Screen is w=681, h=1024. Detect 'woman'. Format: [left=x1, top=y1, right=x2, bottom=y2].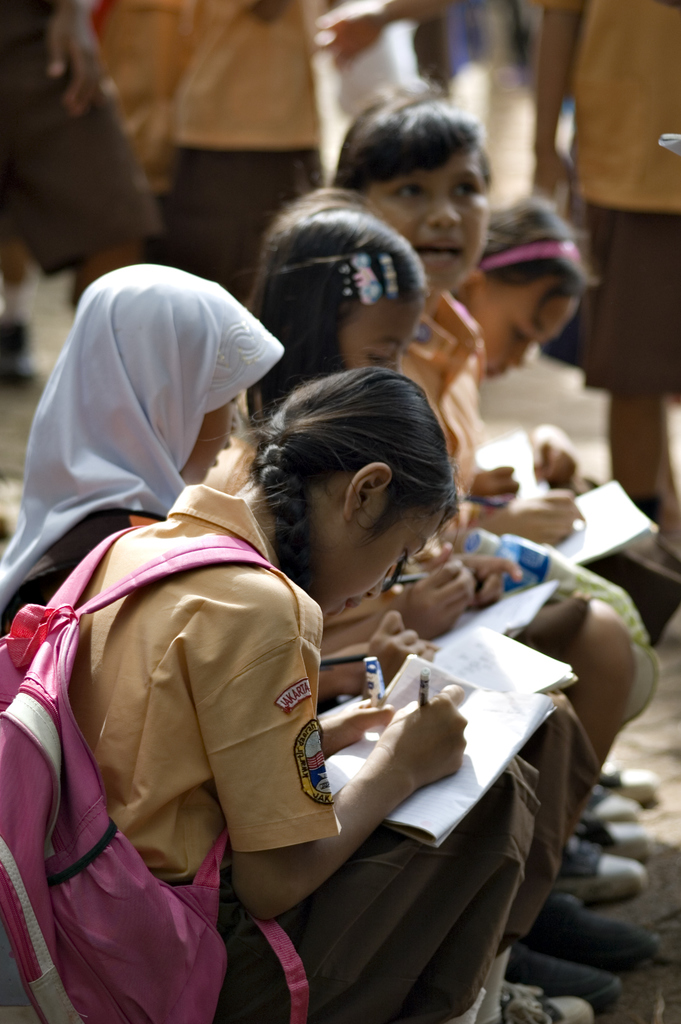
[left=73, top=305, right=550, bottom=1018].
